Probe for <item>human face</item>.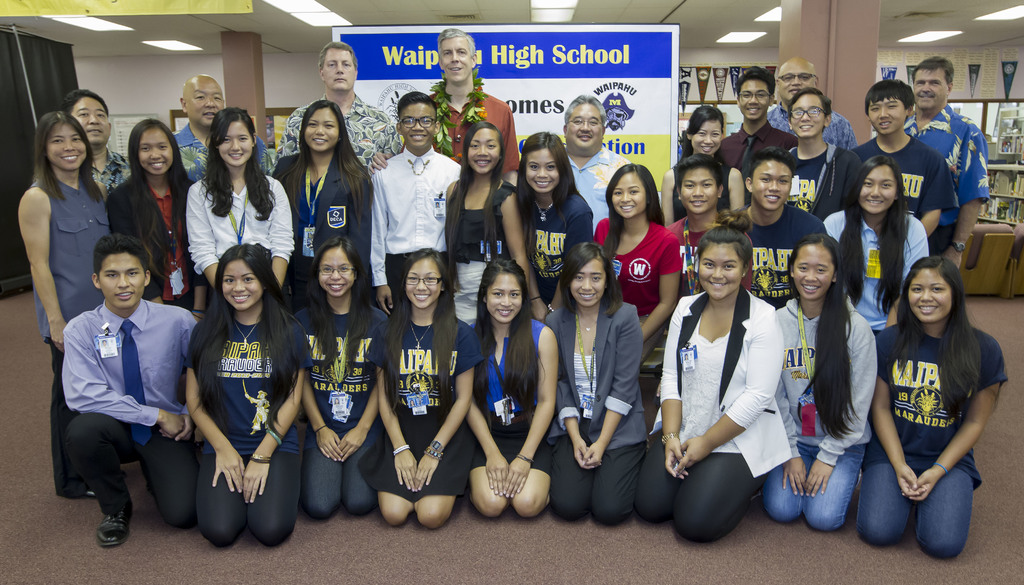
Probe result: detection(693, 111, 725, 154).
